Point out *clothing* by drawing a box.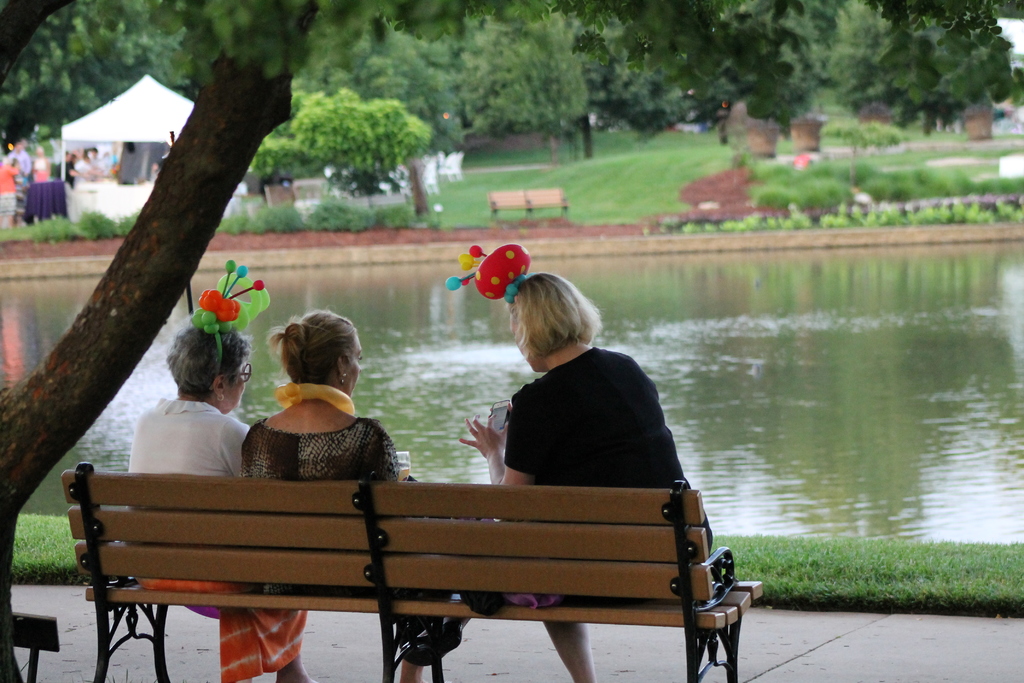
<bbox>504, 349, 715, 614</bbox>.
